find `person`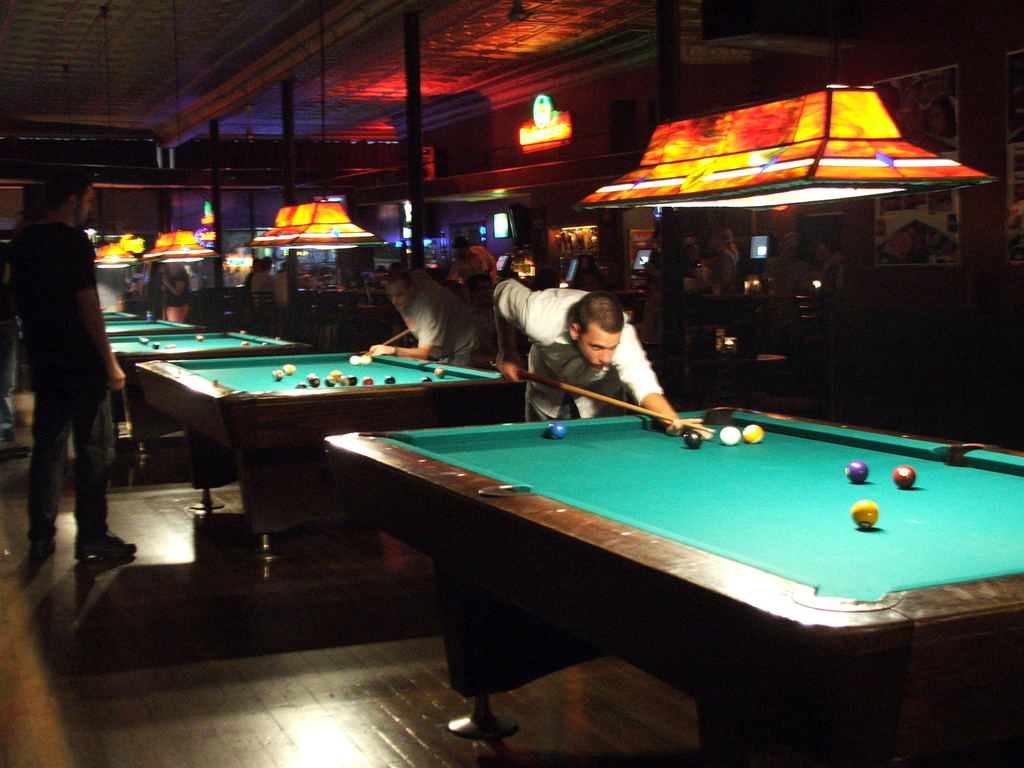
244, 256, 255, 287
